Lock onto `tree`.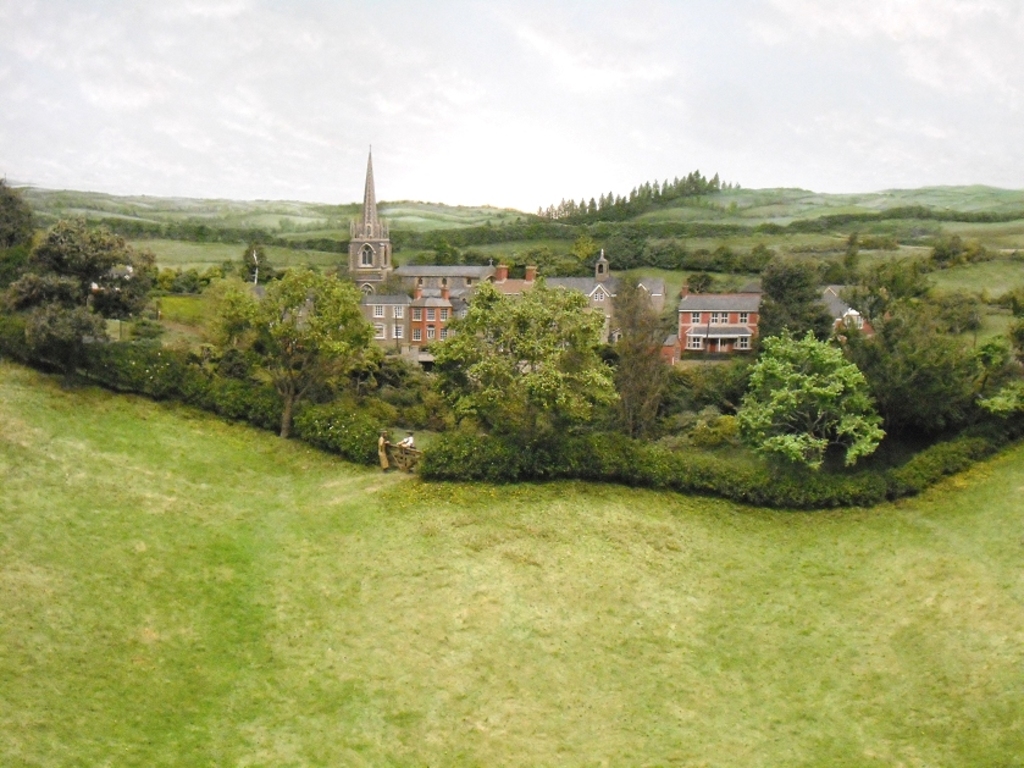
Locked: BBox(2, 217, 160, 371).
